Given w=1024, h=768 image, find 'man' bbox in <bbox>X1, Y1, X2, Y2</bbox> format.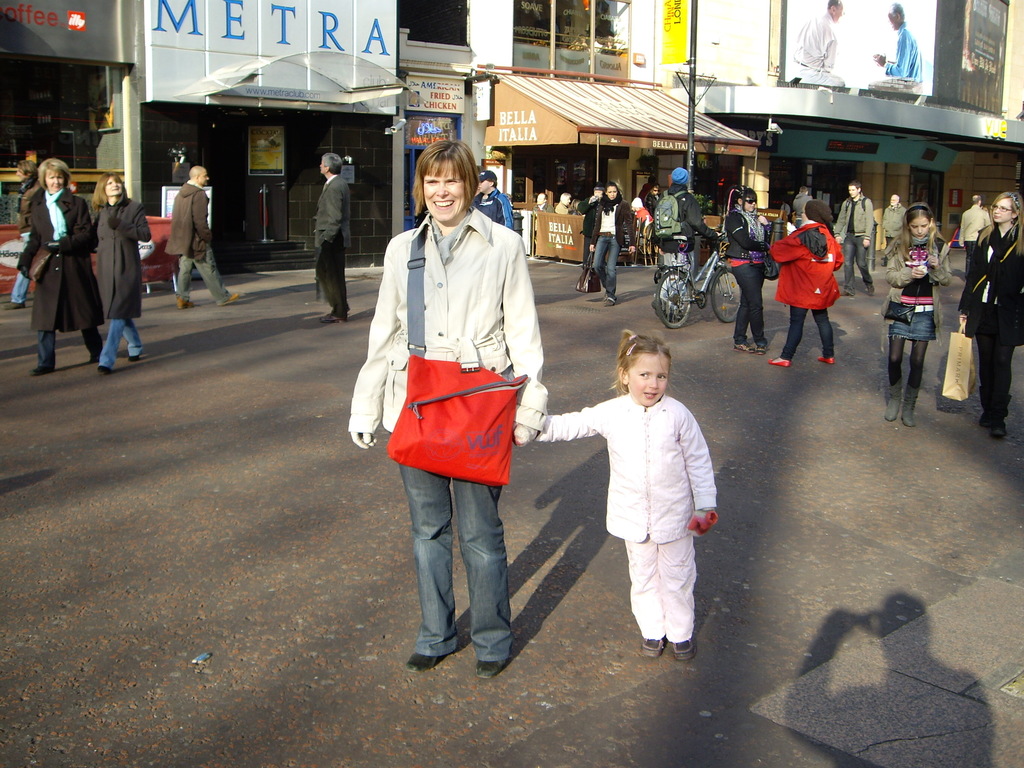
<bbox>786, 0, 846, 86</bbox>.
